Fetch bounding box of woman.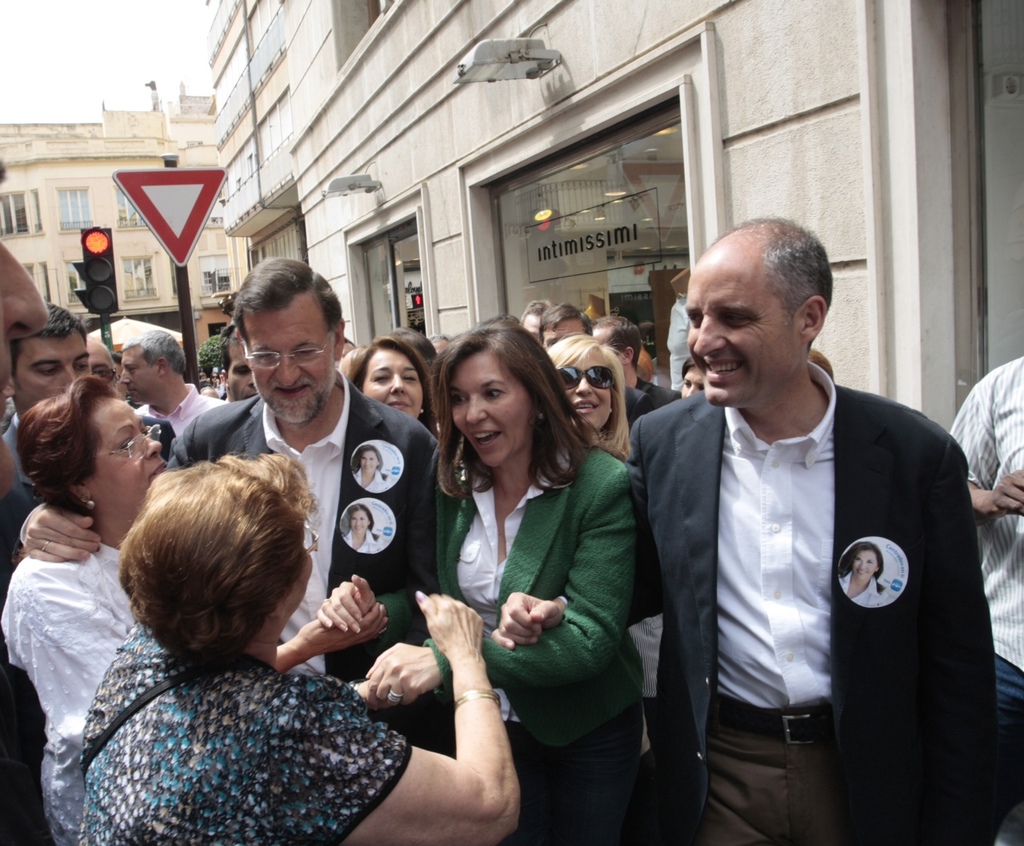
Bbox: l=349, t=337, r=437, b=434.
